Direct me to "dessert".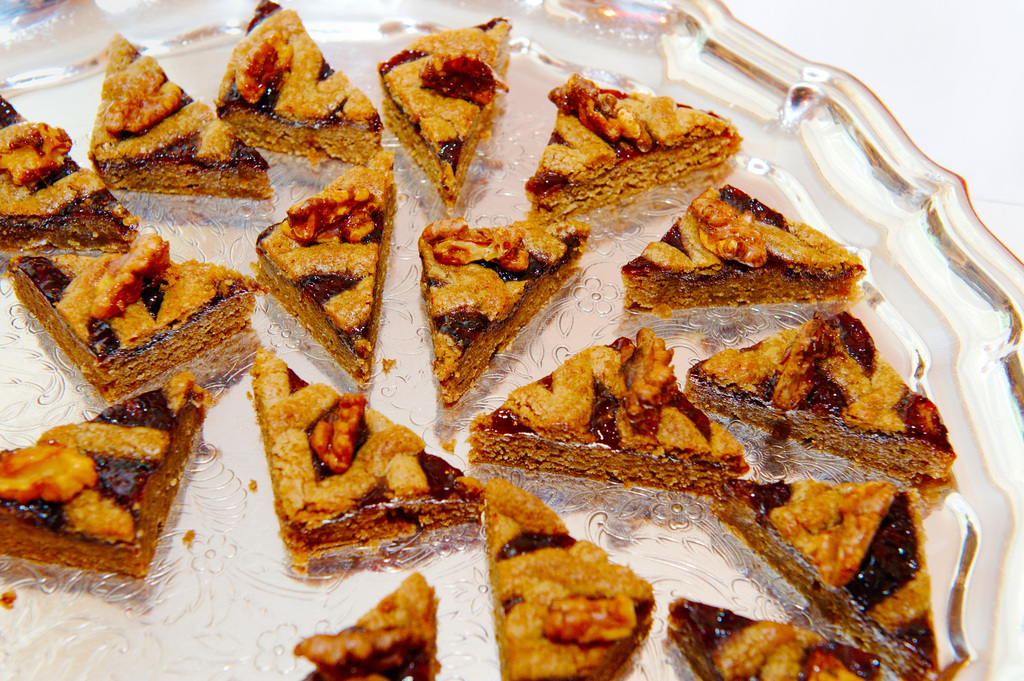
Direction: {"x1": 0, "y1": 371, "x2": 206, "y2": 581}.
